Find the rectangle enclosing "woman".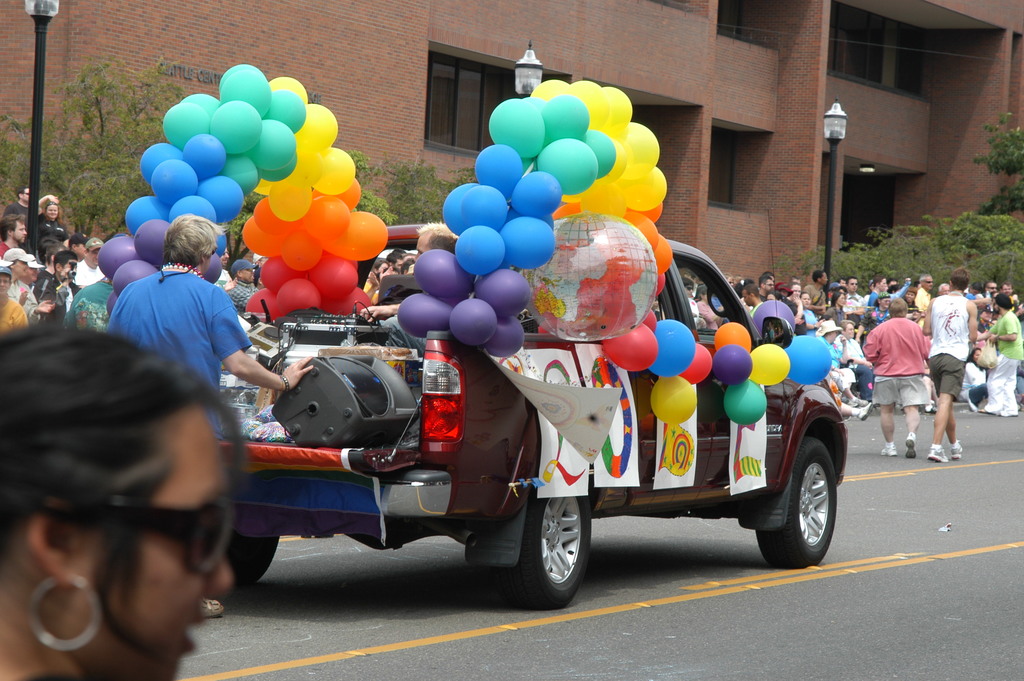
[x1=0, y1=315, x2=267, y2=668].
